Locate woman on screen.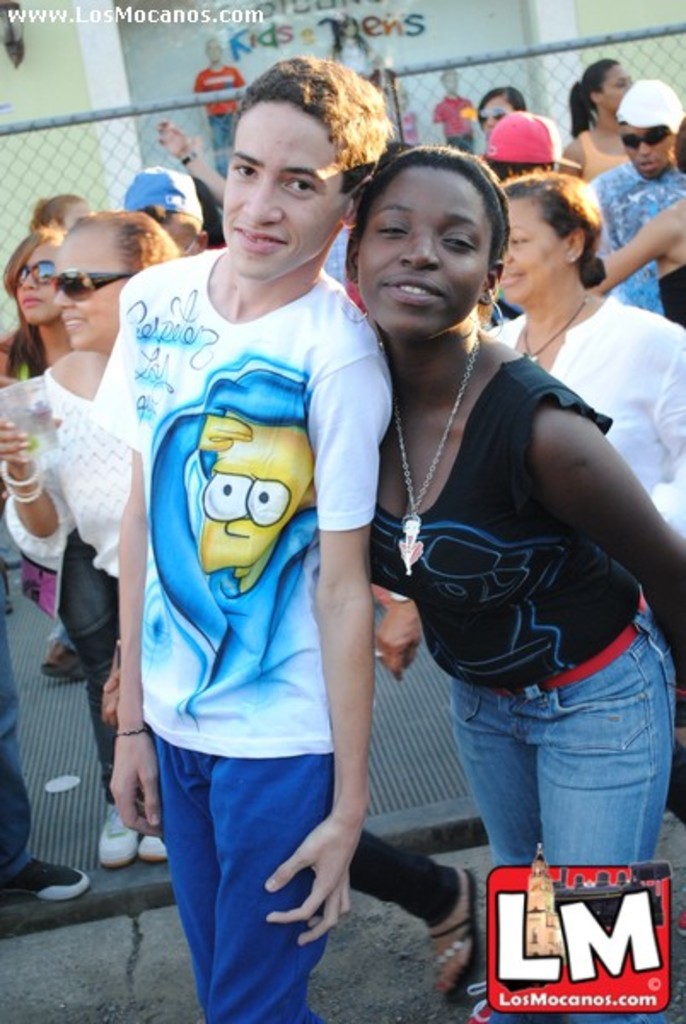
On screen at <region>553, 55, 626, 188</region>.
